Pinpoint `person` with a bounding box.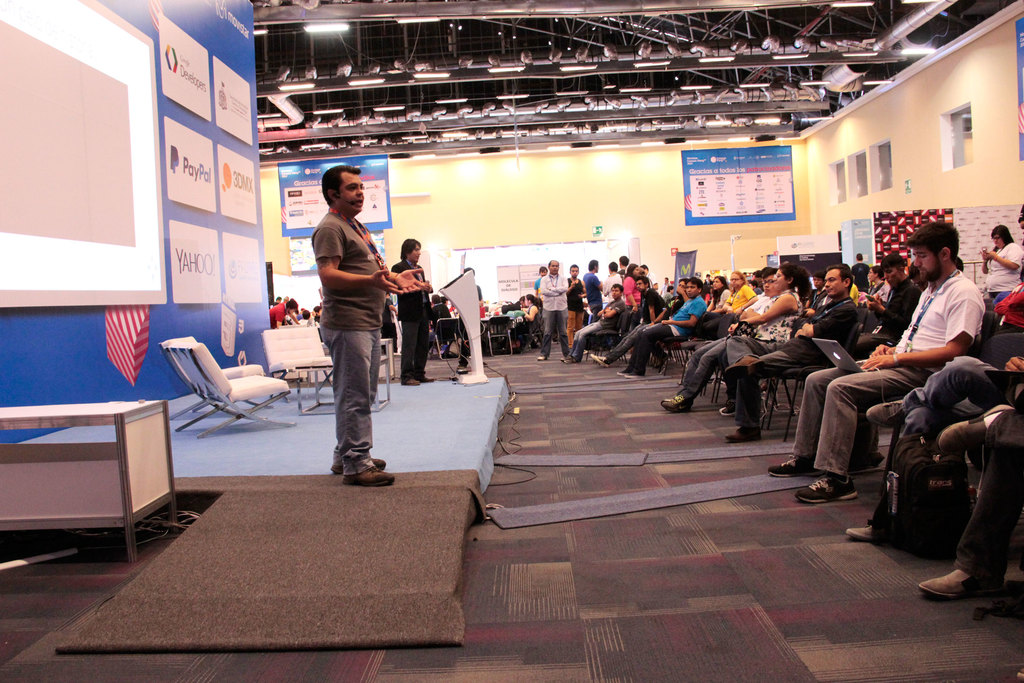
(502, 292, 543, 359).
